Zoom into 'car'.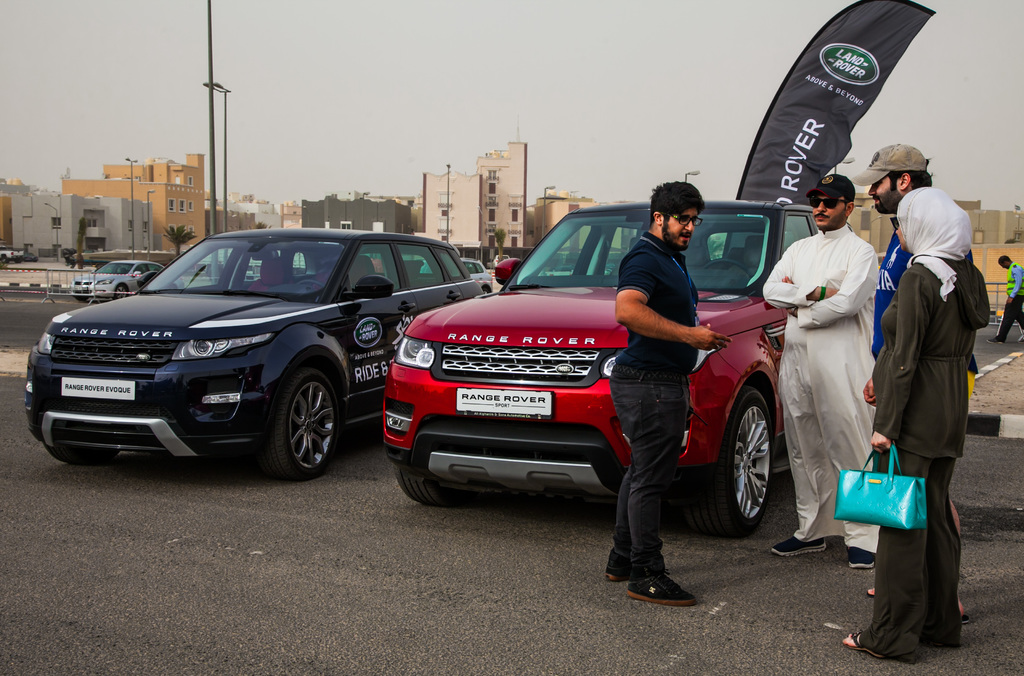
Zoom target: {"left": 380, "top": 201, "right": 845, "bottom": 531}.
